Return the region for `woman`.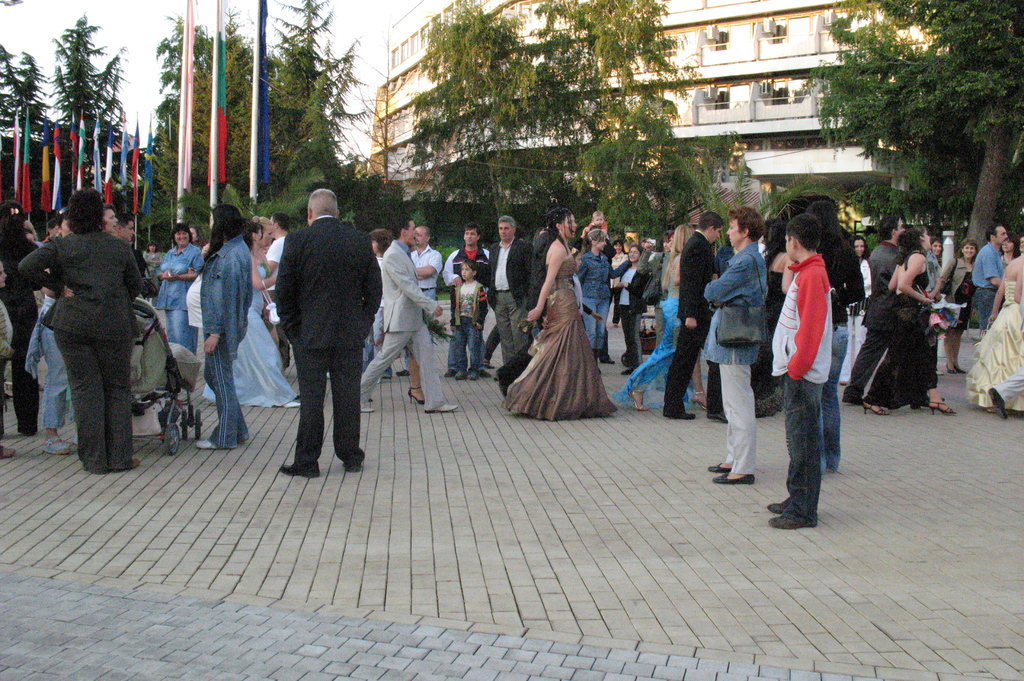
{"left": 504, "top": 230, "right": 620, "bottom": 422}.
